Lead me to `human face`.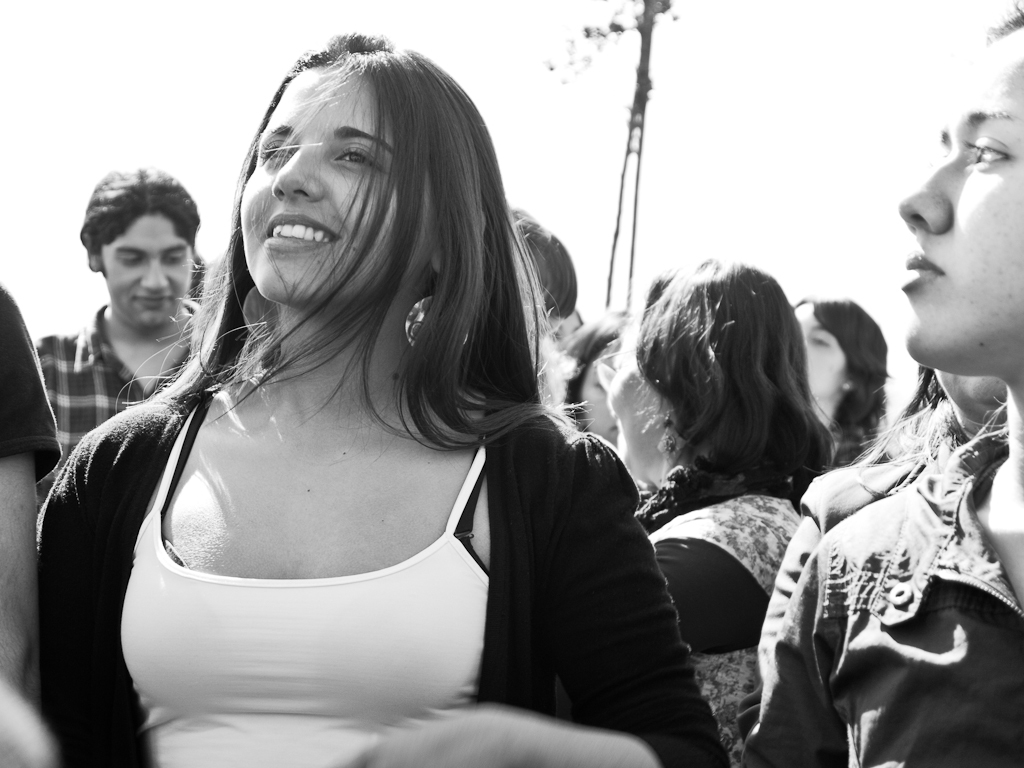
Lead to bbox=[577, 346, 615, 441].
